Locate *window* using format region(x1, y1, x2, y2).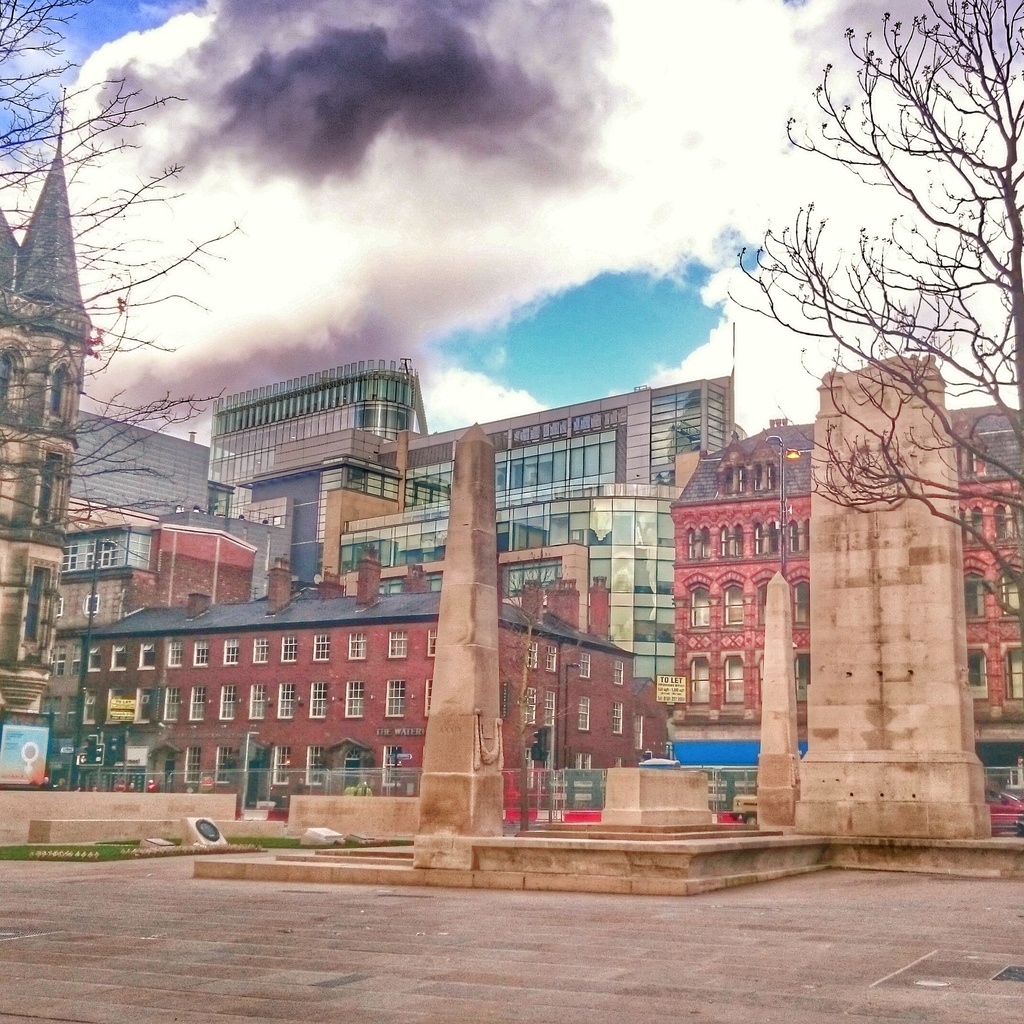
region(390, 630, 407, 659).
